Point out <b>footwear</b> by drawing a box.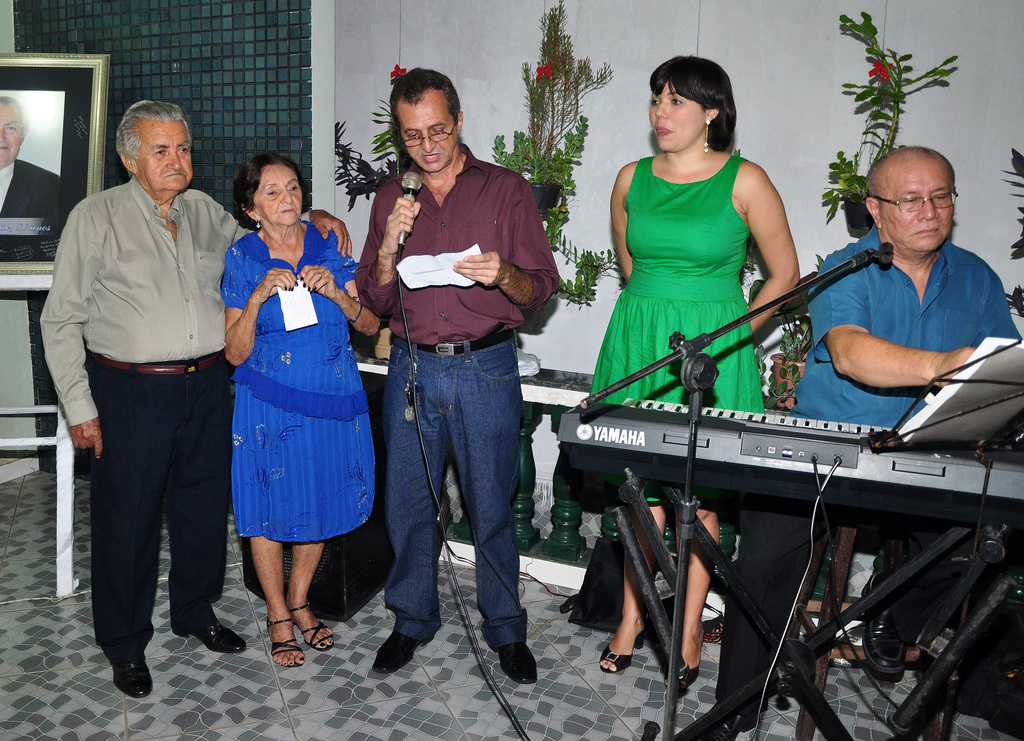
region(664, 654, 700, 684).
